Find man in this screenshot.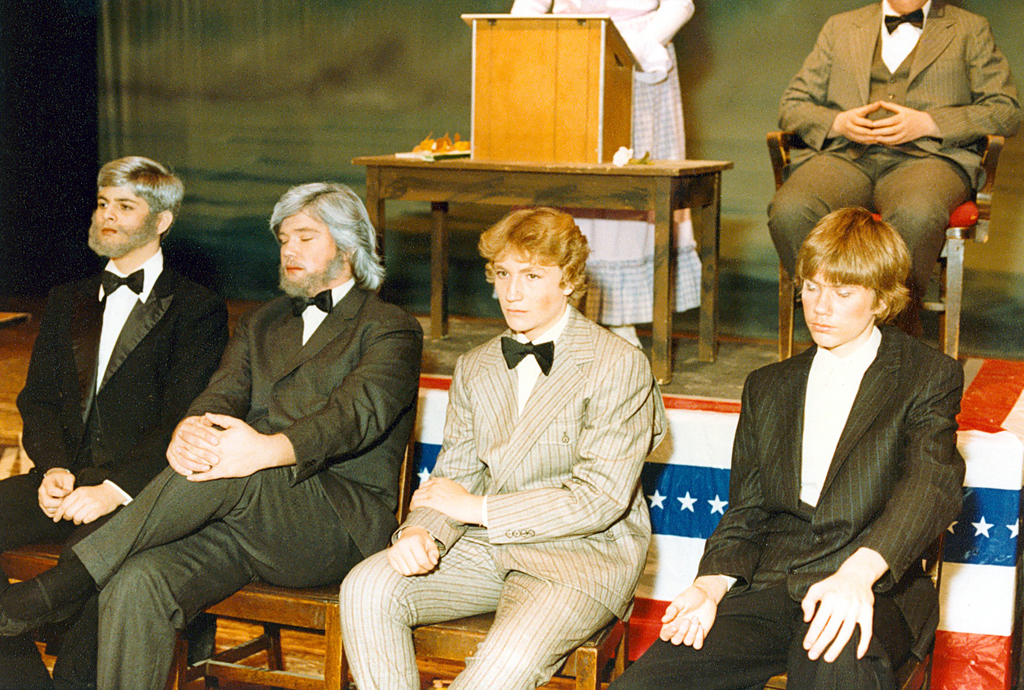
The bounding box for man is [left=605, top=208, right=966, bottom=689].
